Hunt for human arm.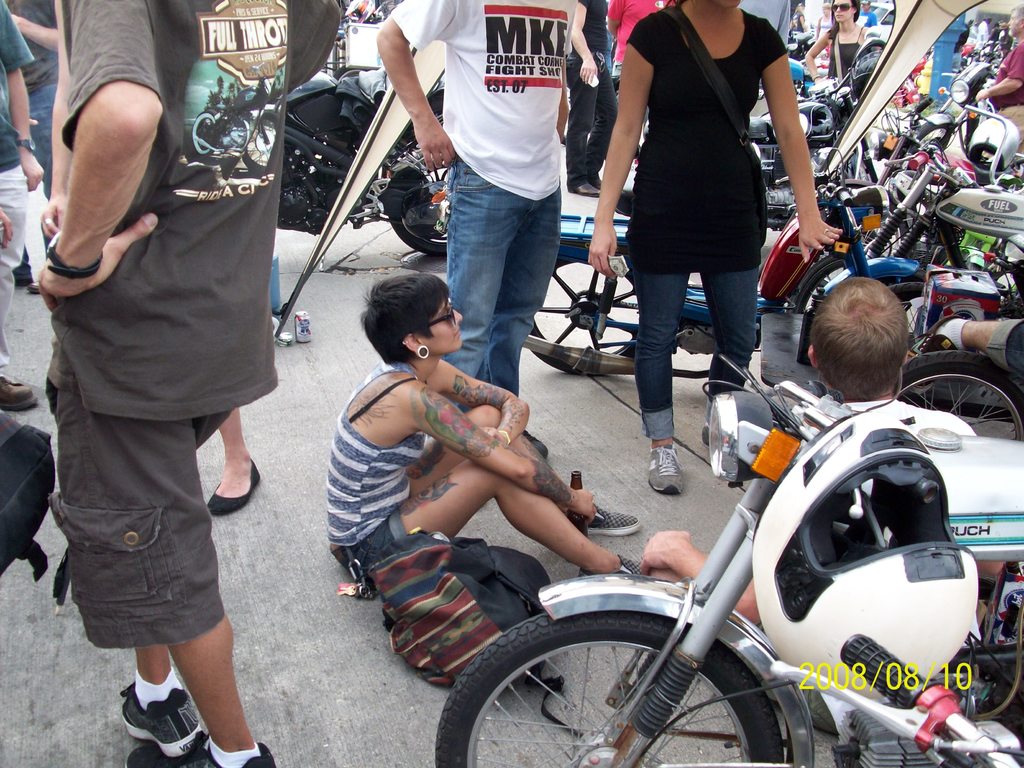
Hunted down at region(0, 204, 13, 261).
